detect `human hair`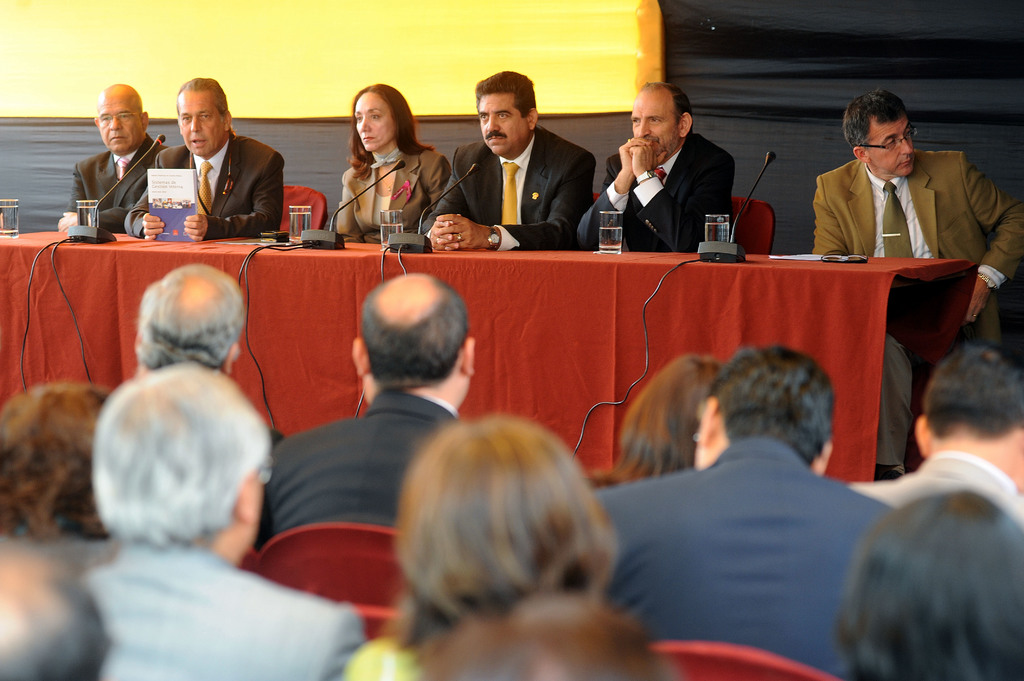
[left=89, top=362, right=268, bottom=545]
